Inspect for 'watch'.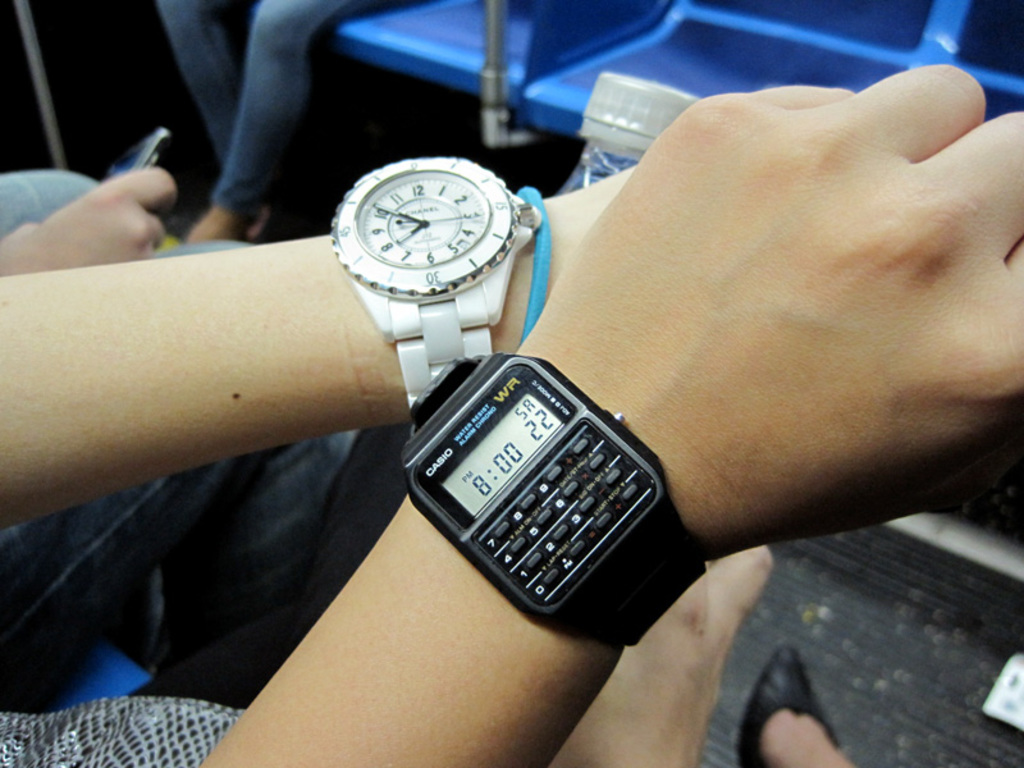
Inspection: bbox(402, 346, 709, 636).
